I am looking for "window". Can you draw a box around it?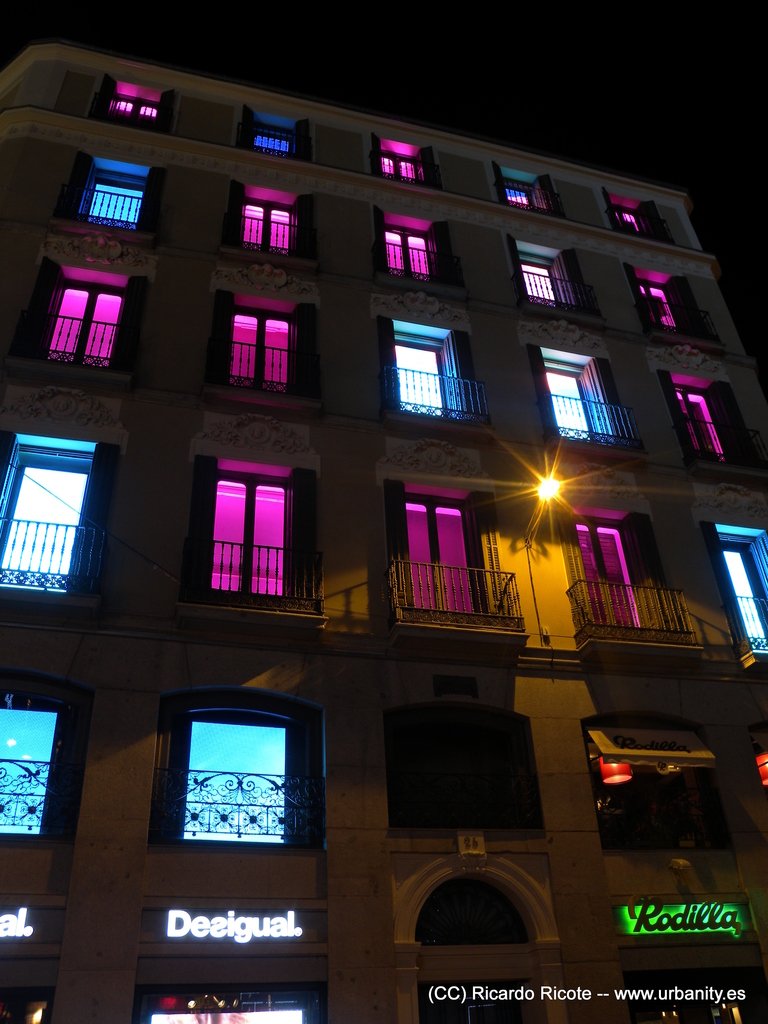
Sure, the bounding box is {"left": 625, "top": 266, "right": 703, "bottom": 342}.
